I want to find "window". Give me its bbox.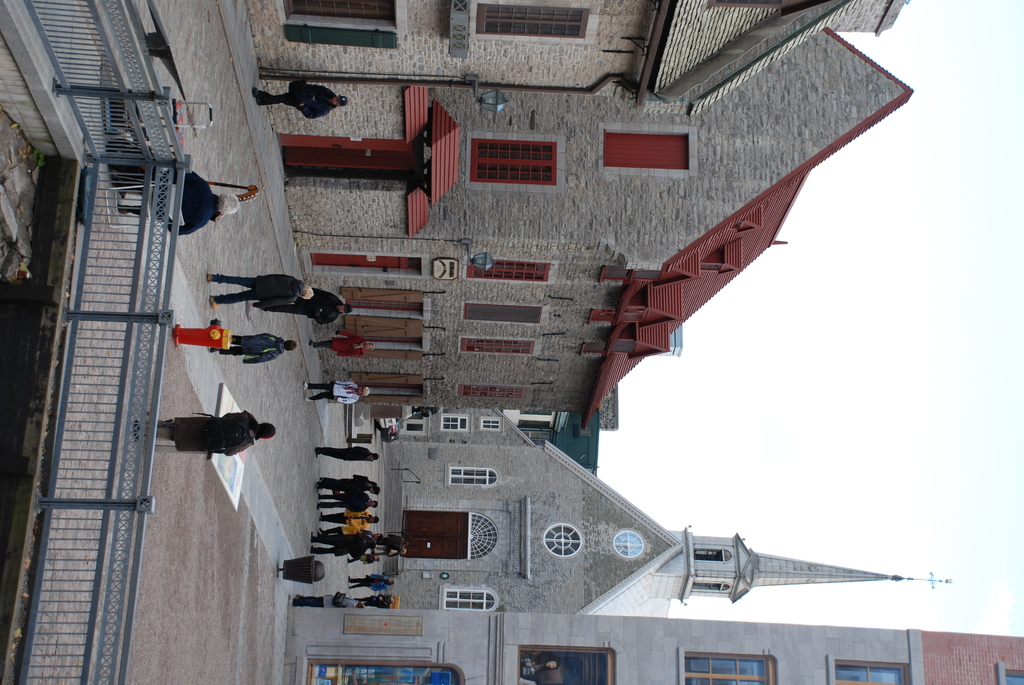
(x1=461, y1=384, x2=521, y2=404).
